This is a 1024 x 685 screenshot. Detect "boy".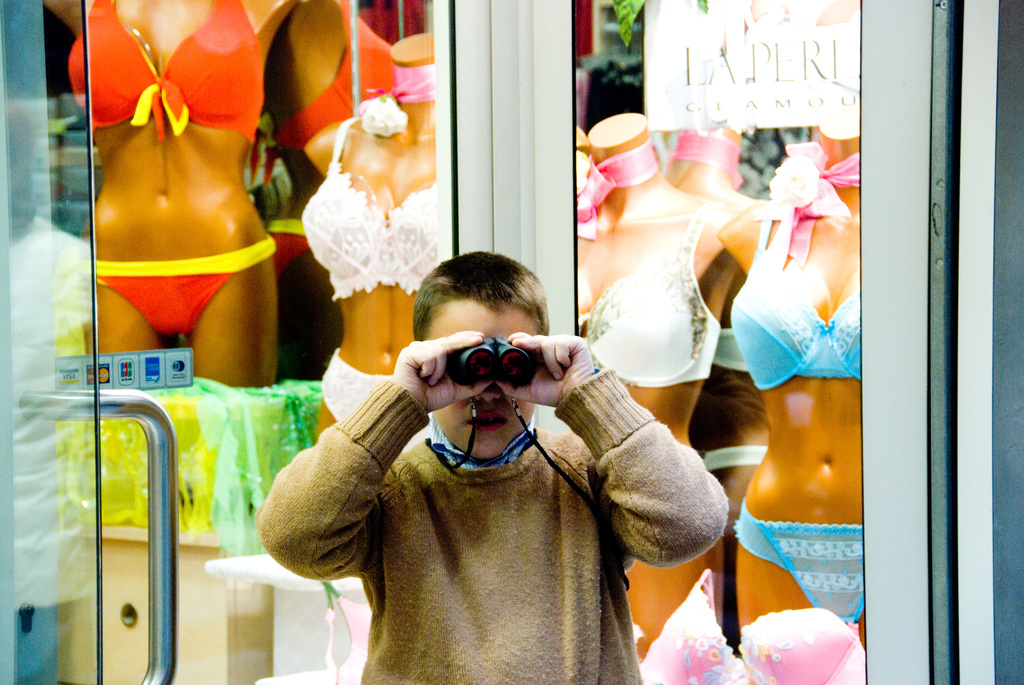
(253,250,730,684).
